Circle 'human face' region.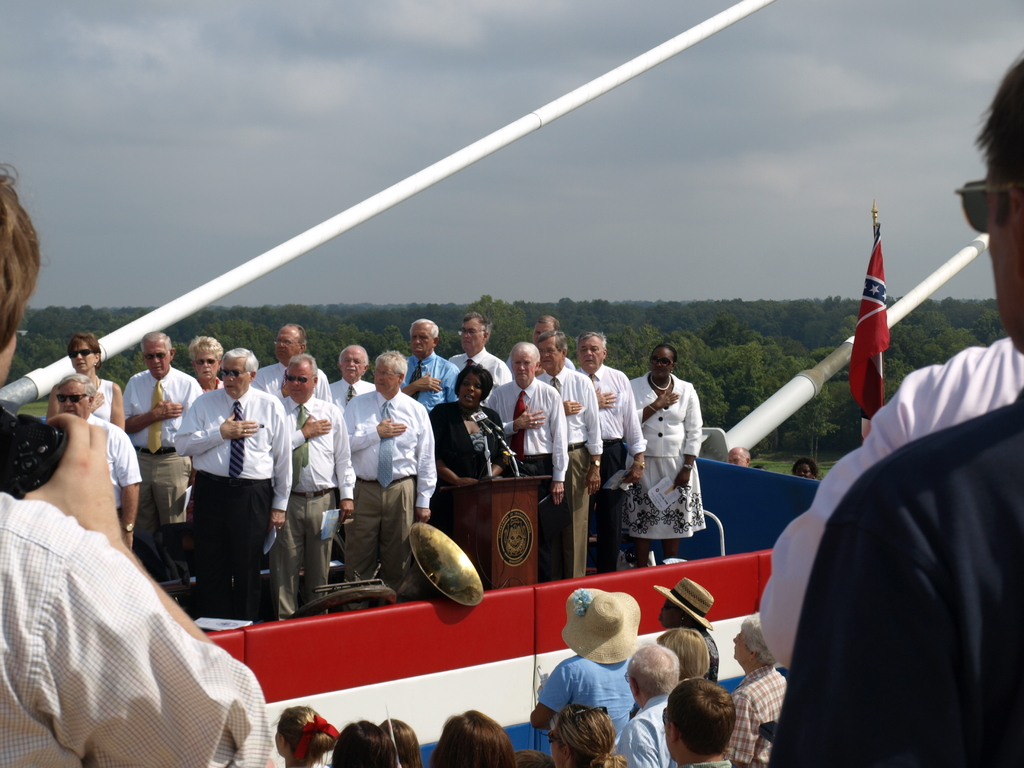
Region: x1=731 y1=448 x2=747 y2=465.
